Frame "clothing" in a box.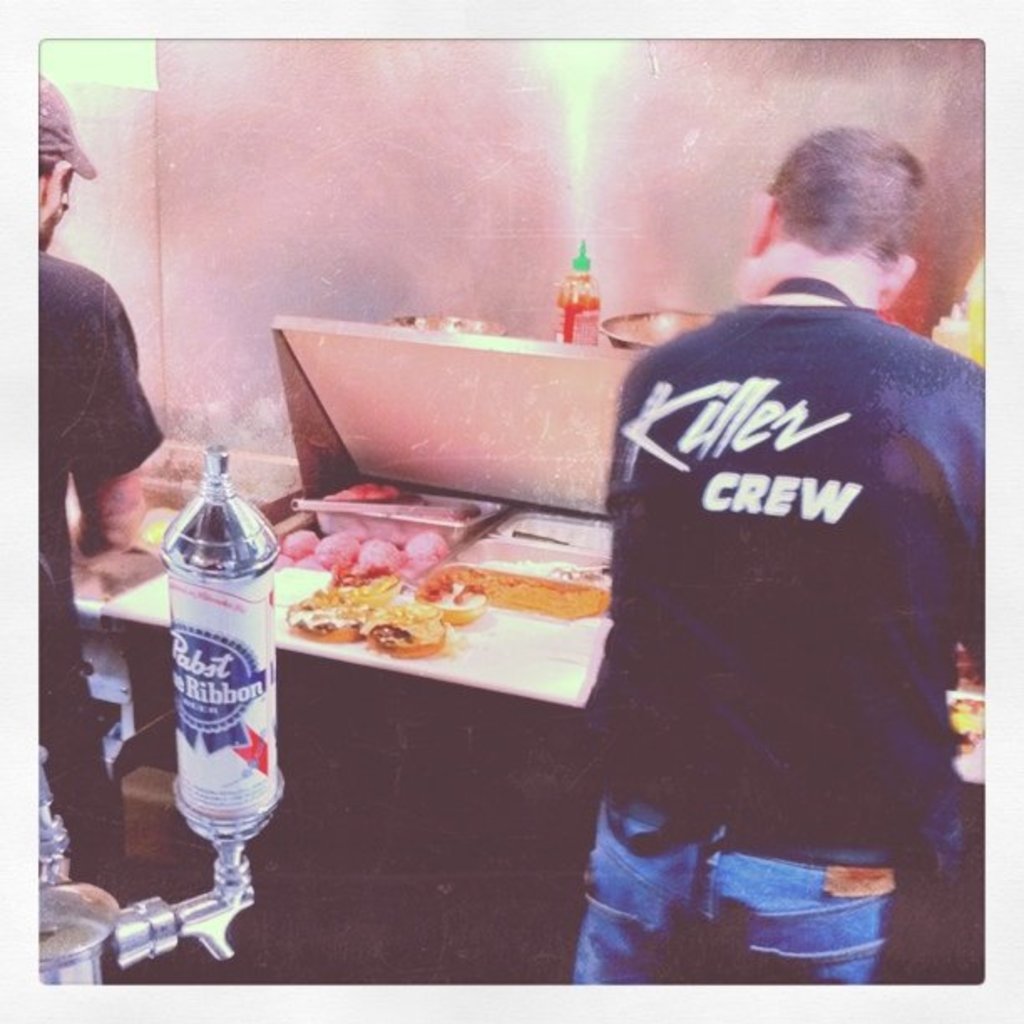
(left=586, top=176, right=979, bottom=959).
